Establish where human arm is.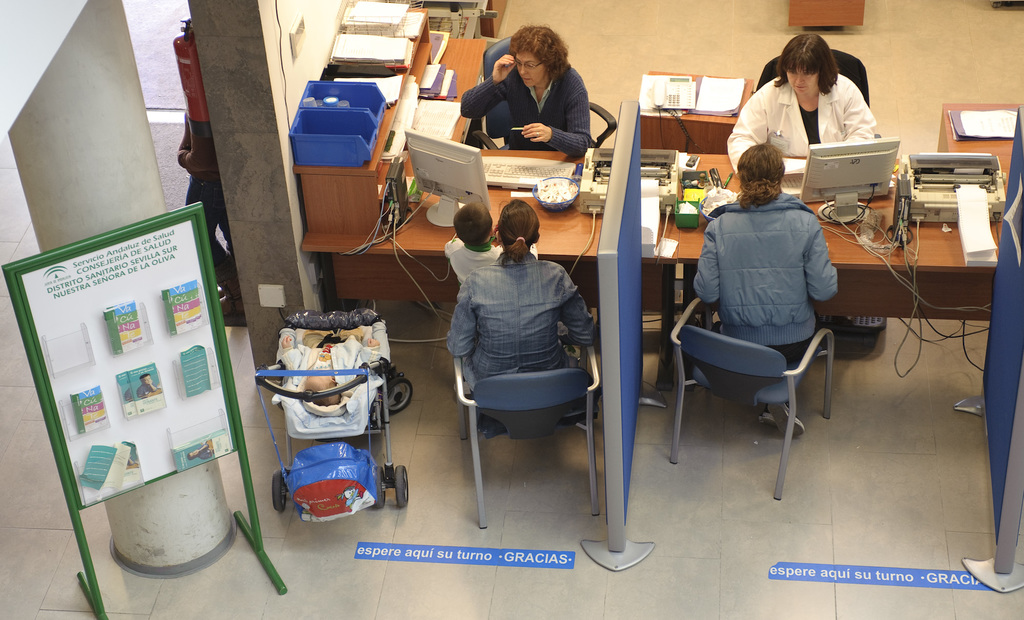
Established at (493,246,545,263).
